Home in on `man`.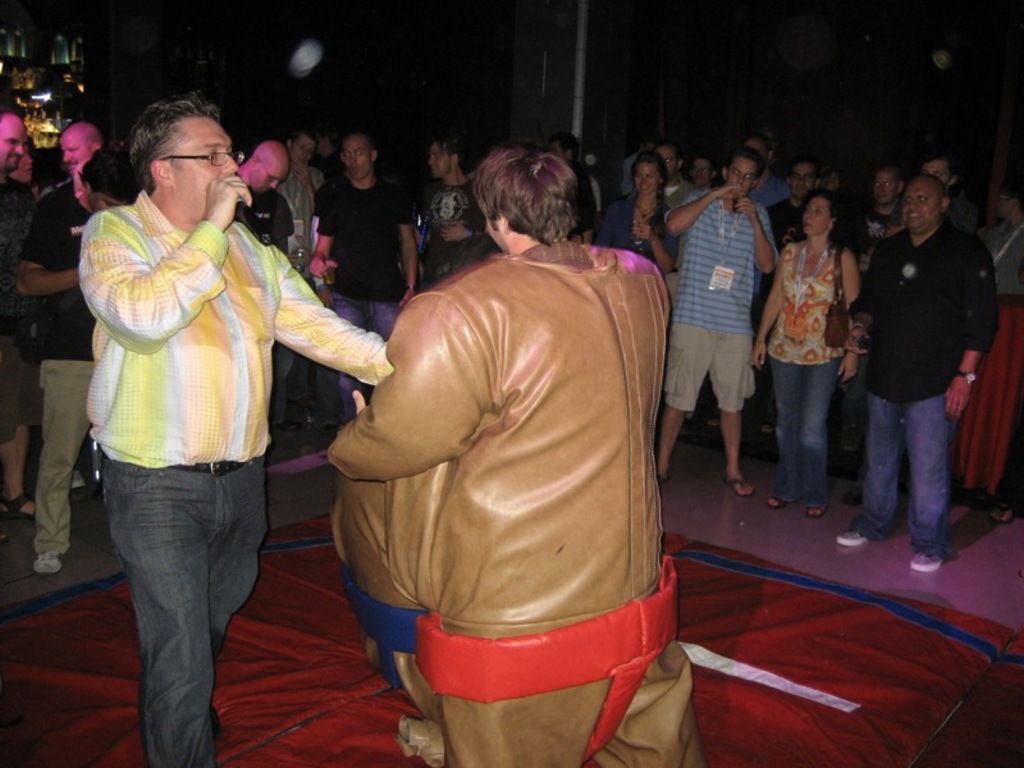
Homed in at locate(835, 168, 1001, 571).
